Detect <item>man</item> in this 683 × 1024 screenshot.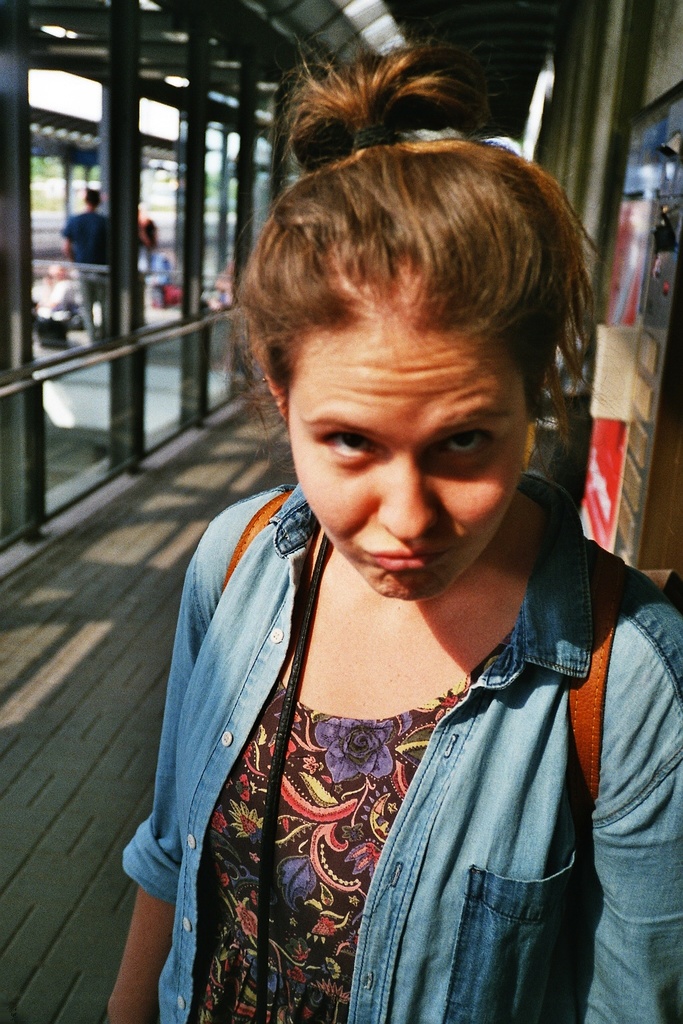
Detection: <bbox>53, 183, 115, 357</bbox>.
